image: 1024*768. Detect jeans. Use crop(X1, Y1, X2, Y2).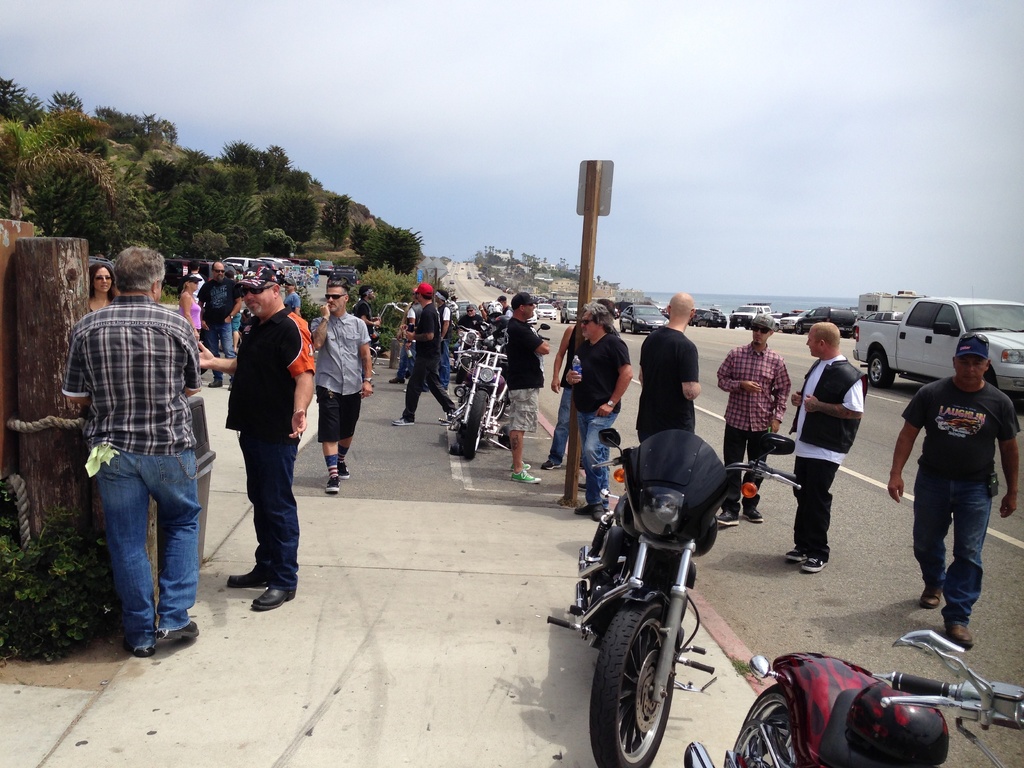
crop(911, 467, 993, 625).
